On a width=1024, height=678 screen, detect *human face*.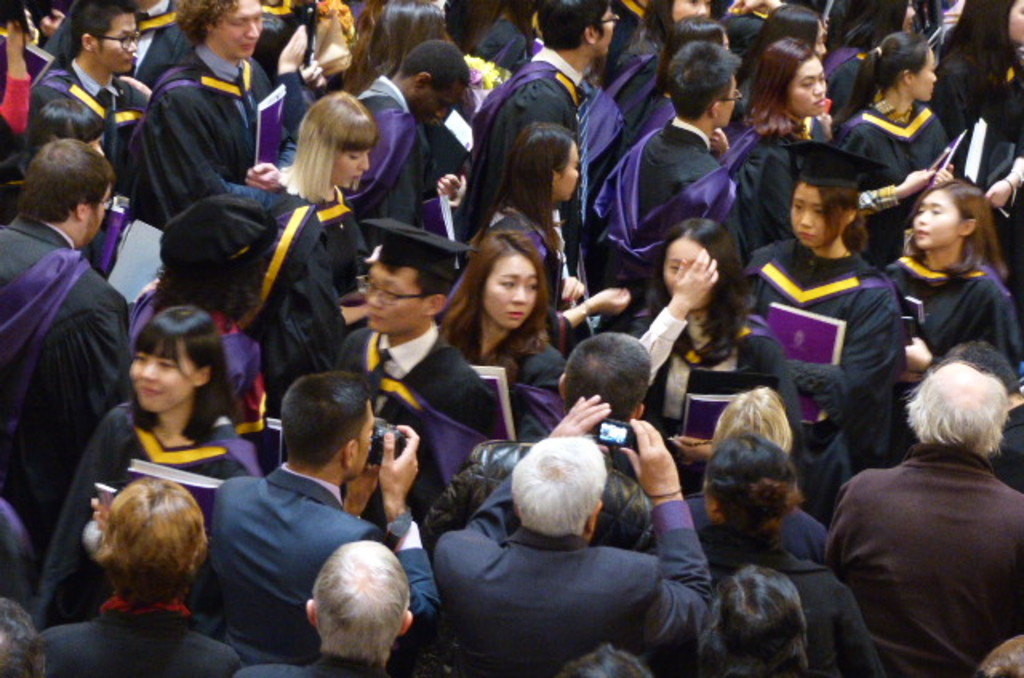
region(670, 0, 706, 19).
